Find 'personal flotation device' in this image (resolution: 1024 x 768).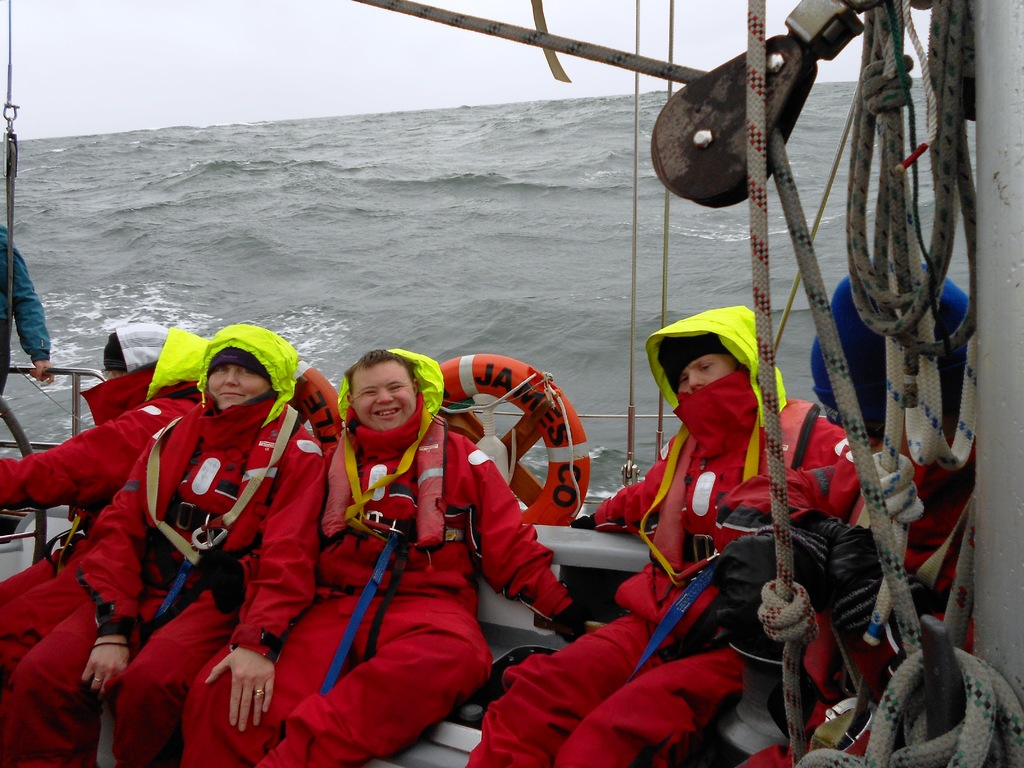
x1=639, y1=392, x2=835, y2=609.
